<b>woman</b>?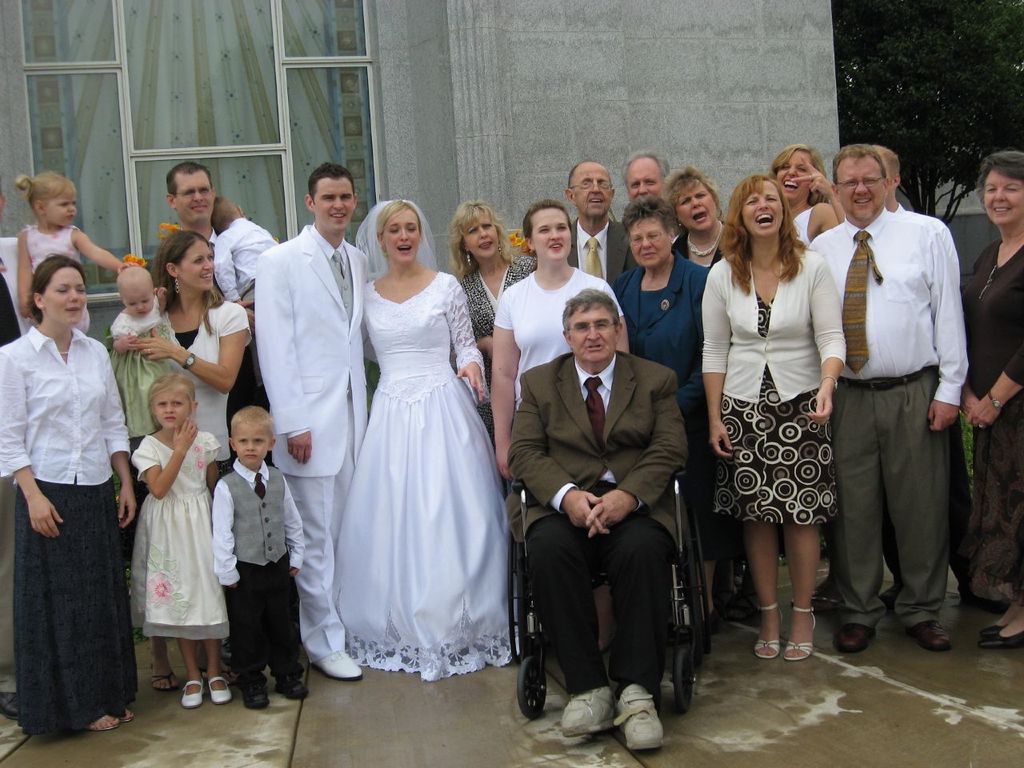
x1=338 y1=202 x2=541 y2=681
